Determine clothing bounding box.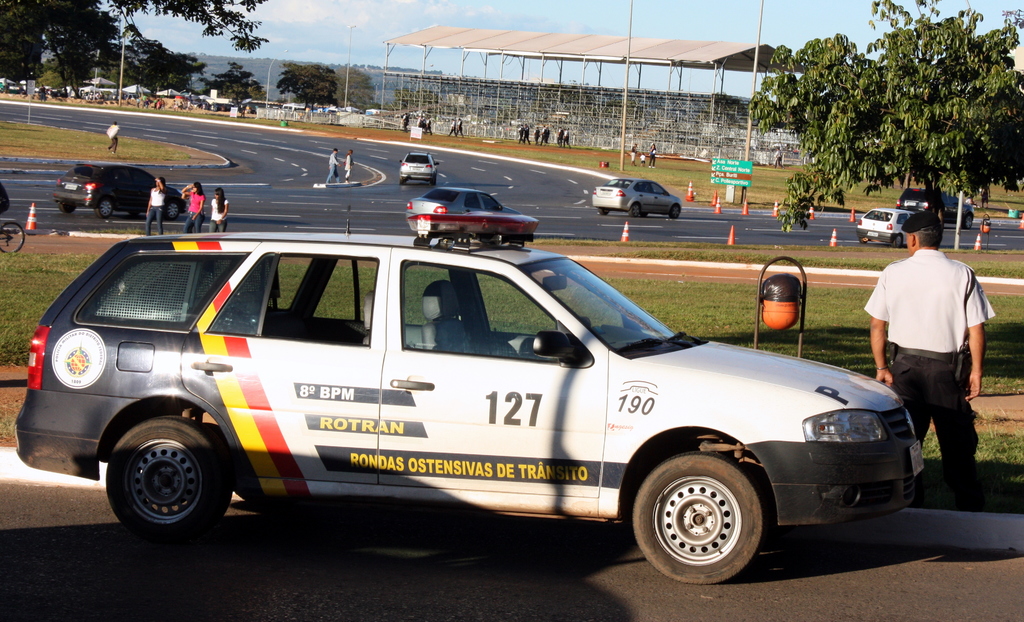
Determined: (x1=541, y1=130, x2=546, y2=145).
